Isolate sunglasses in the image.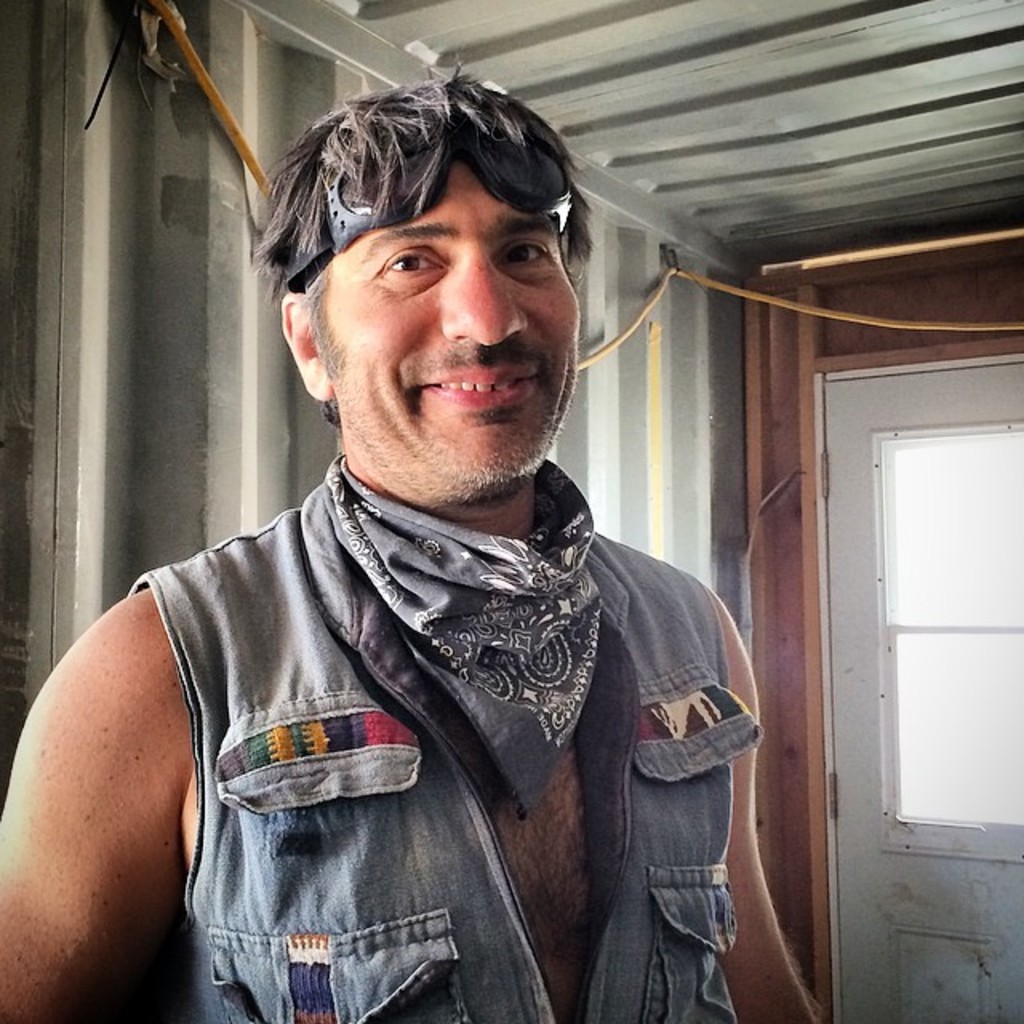
Isolated region: x1=283, y1=120, x2=574, y2=290.
